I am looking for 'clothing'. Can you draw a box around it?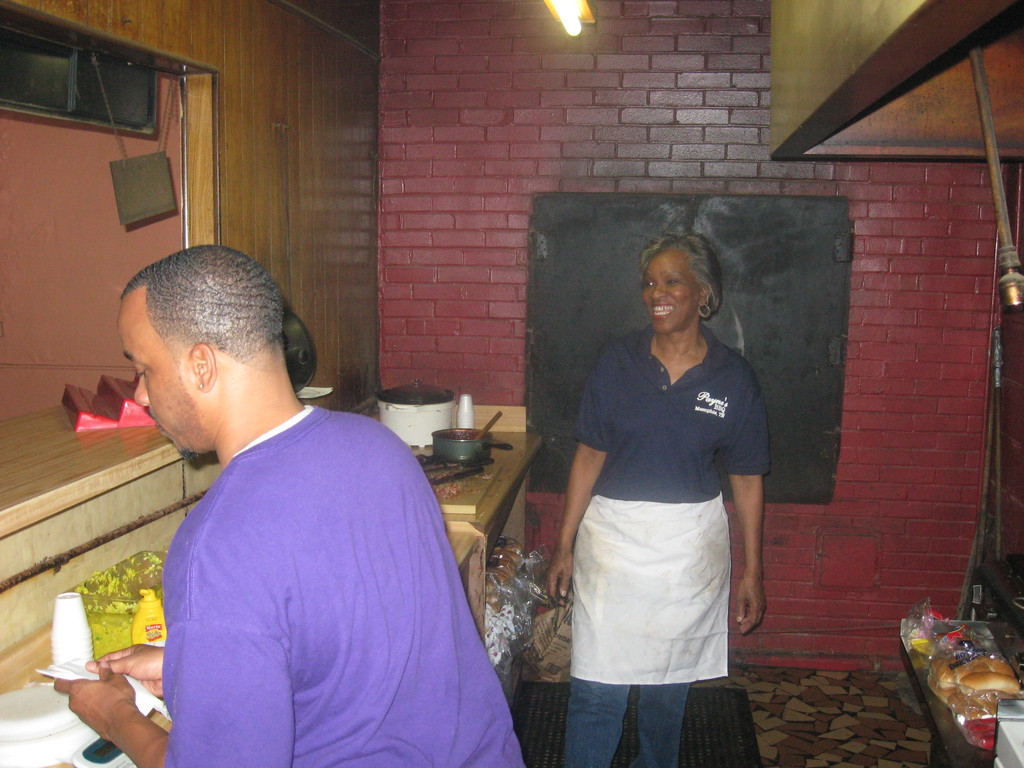
Sure, the bounding box is [116, 365, 499, 763].
